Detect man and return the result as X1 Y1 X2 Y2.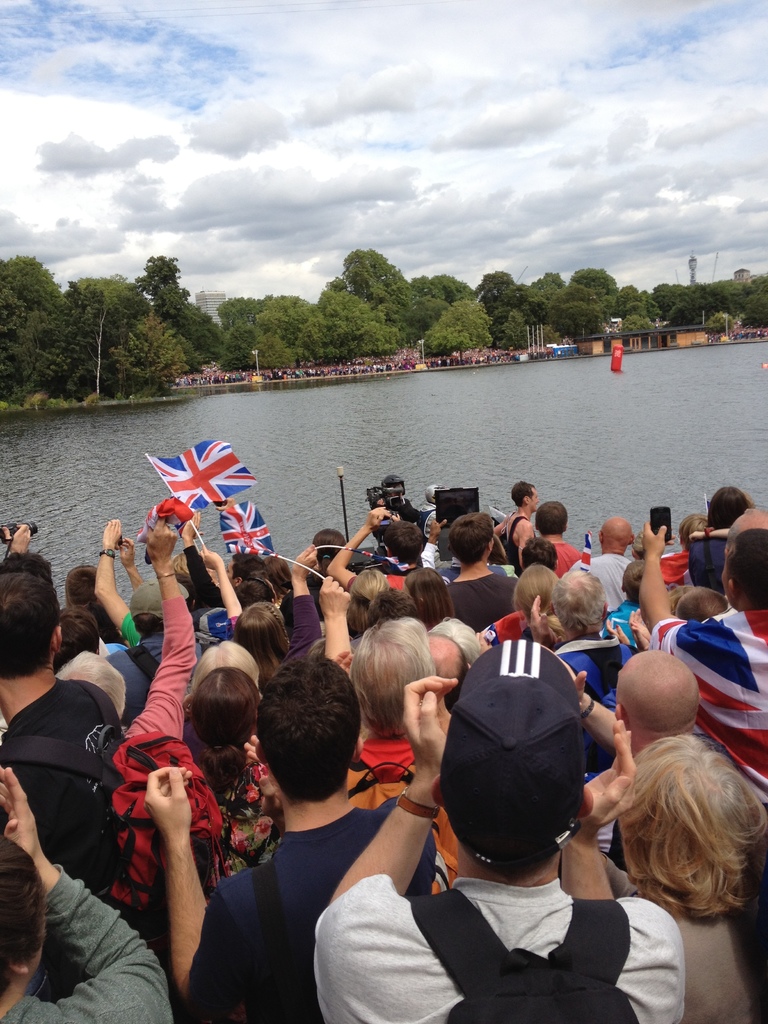
445 514 520 629.
